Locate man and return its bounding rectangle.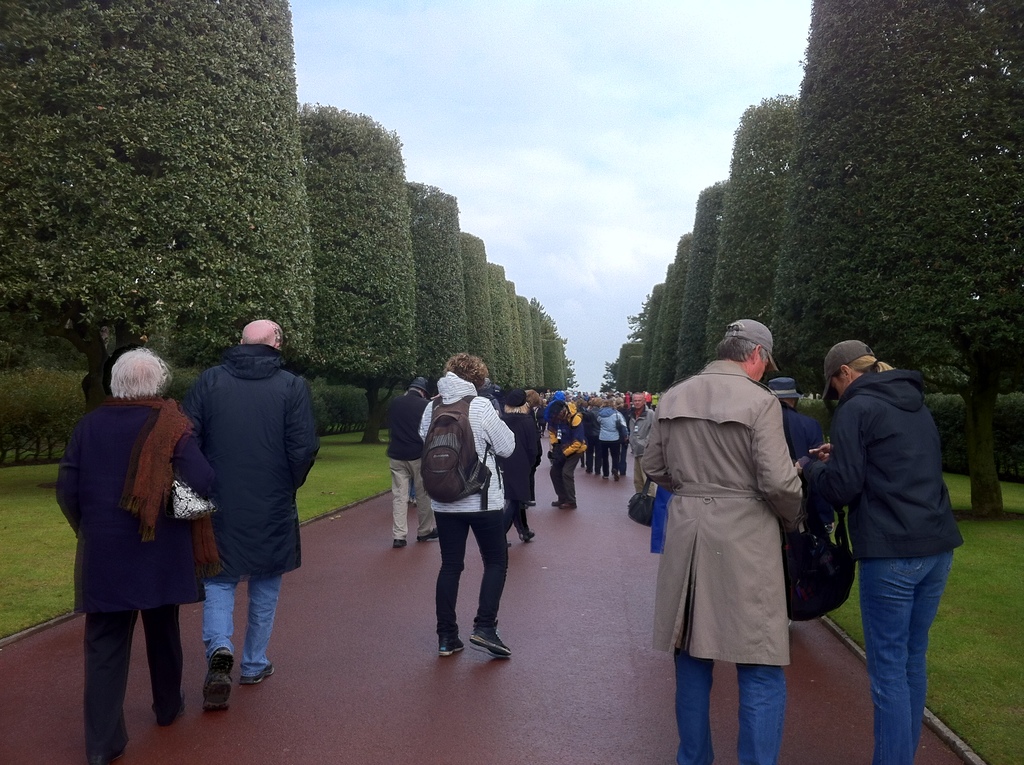
385, 376, 439, 547.
